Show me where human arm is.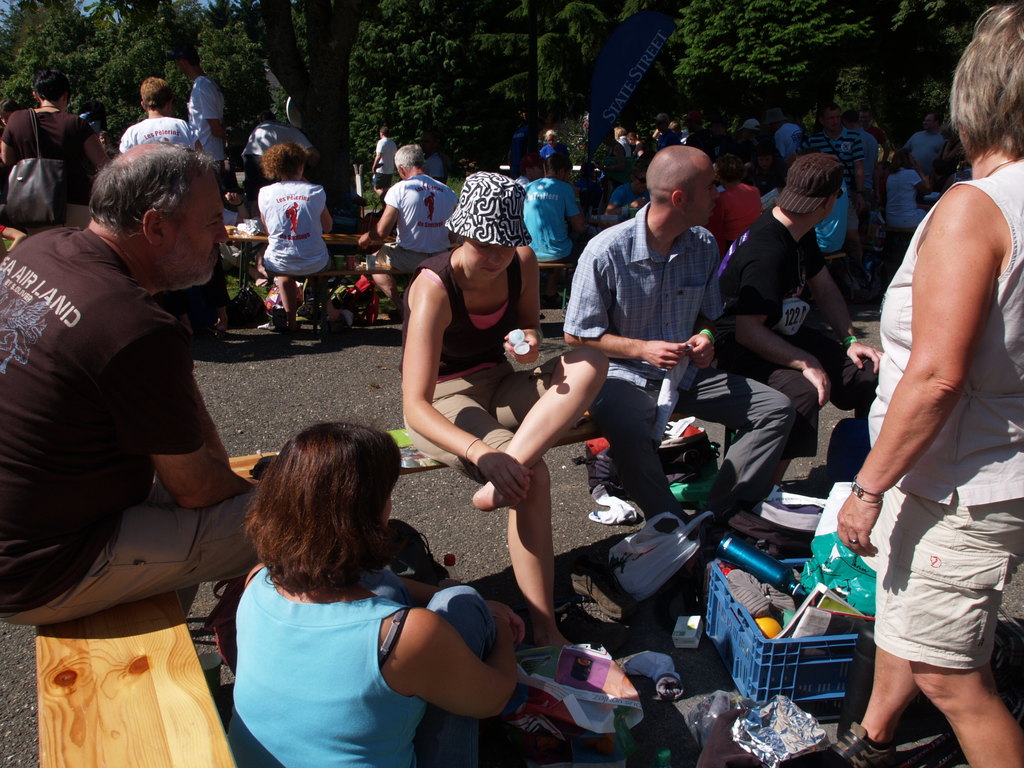
human arm is at 604:184:649:216.
